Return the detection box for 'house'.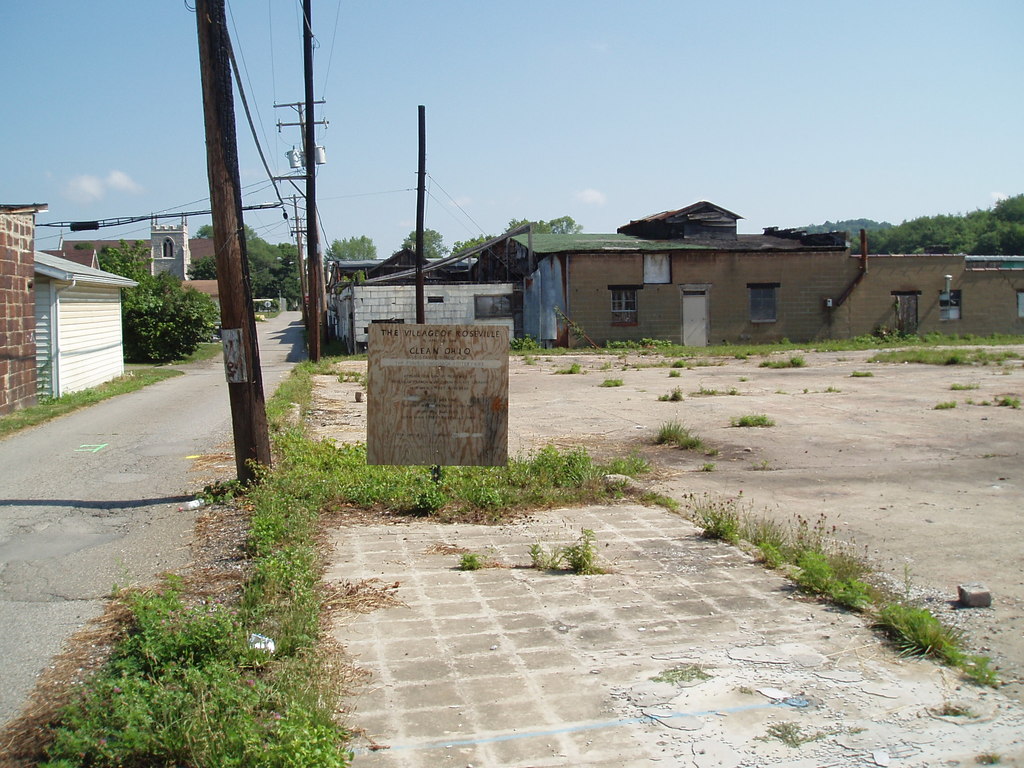
locate(502, 203, 1023, 343).
